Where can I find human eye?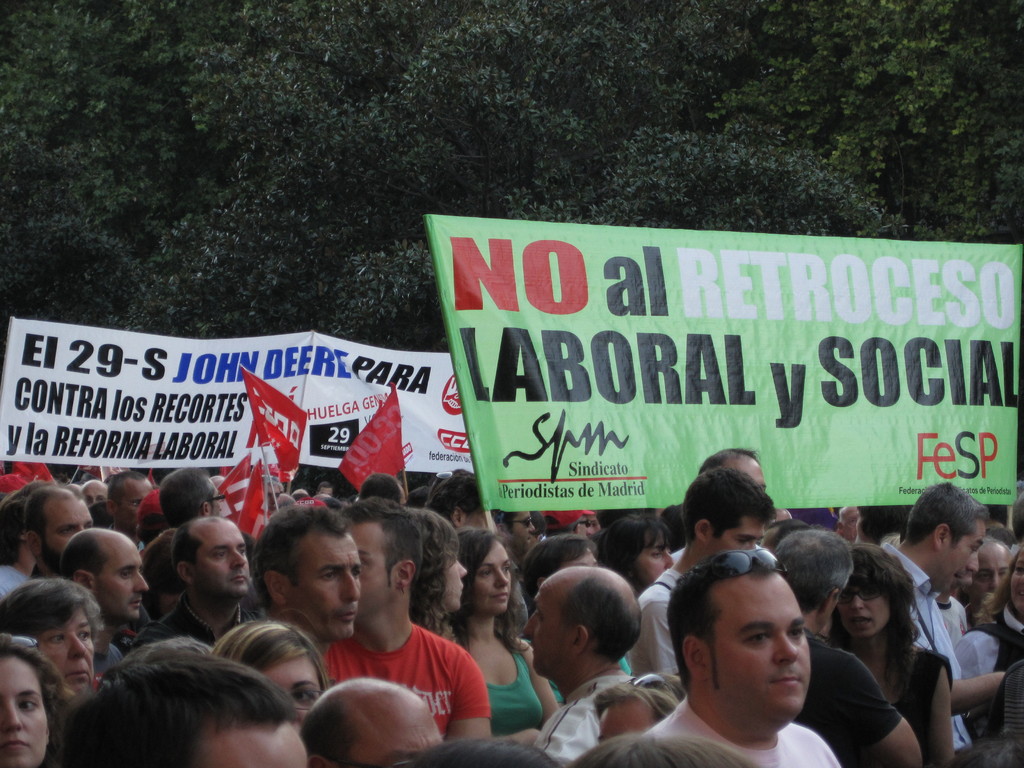
You can find it at {"left": 120, "top": 569, "right": 132, "bottom": 580}.
